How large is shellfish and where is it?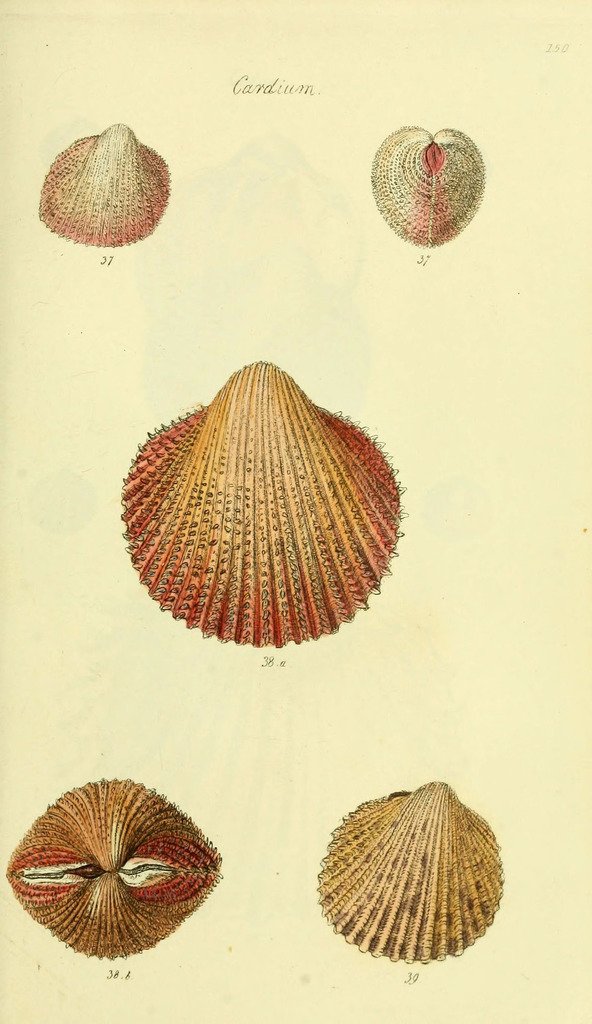
Bounding box: (left=119, top=349, right=409, bottom=652).
